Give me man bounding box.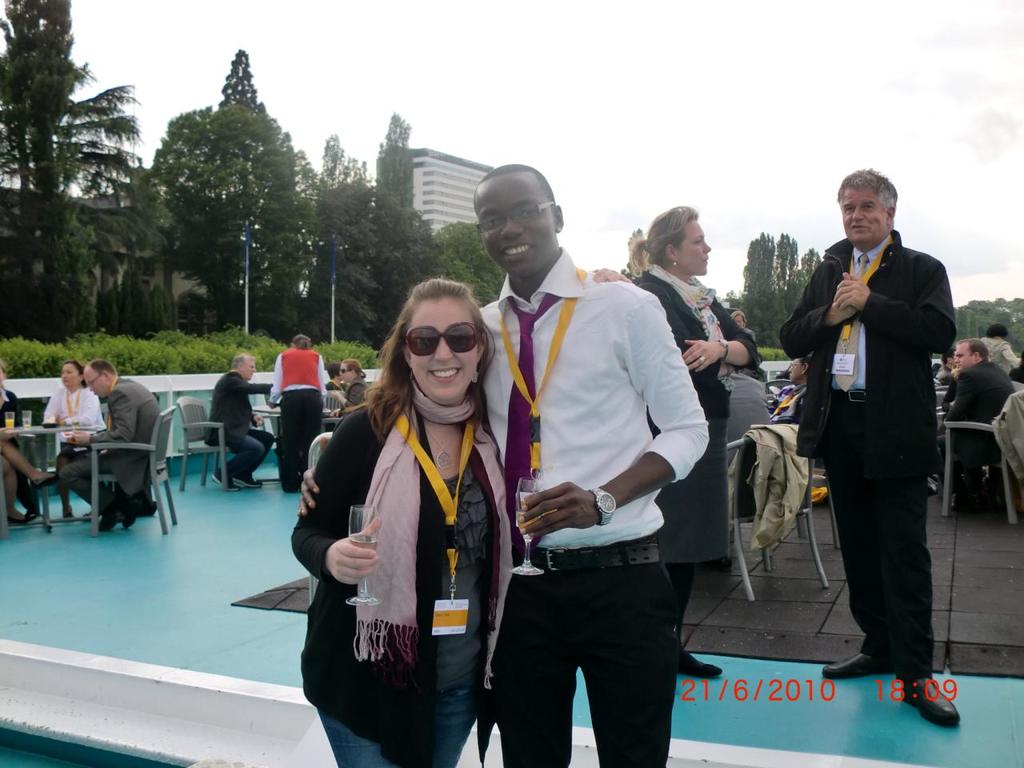
l=300, t=164, r=710, b=767.
